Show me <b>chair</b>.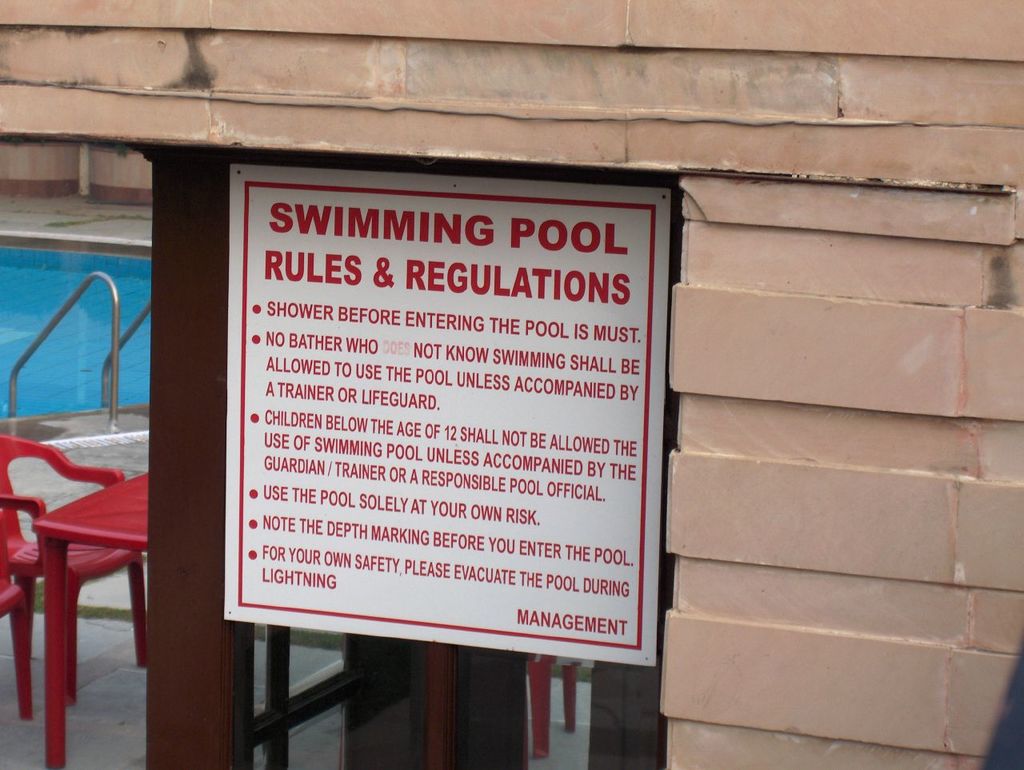
<b>chair</b> is here: BBox(526, 653, 574, 759).
